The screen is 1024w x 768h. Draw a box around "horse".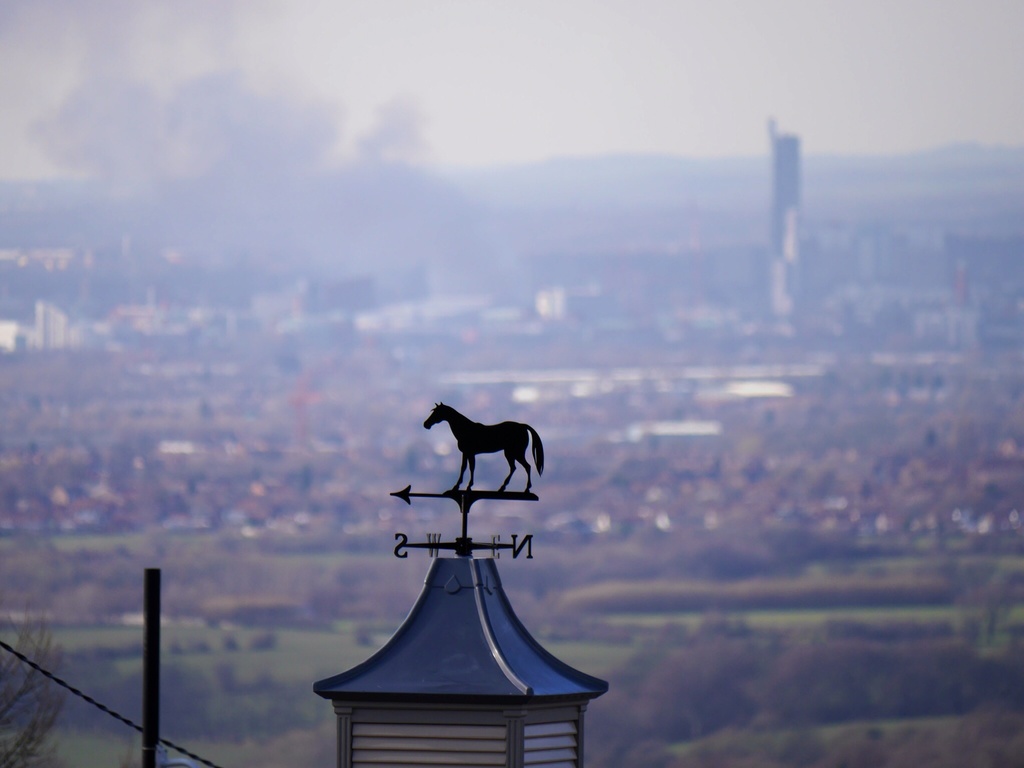
crop(424, 399, 550, 493).
